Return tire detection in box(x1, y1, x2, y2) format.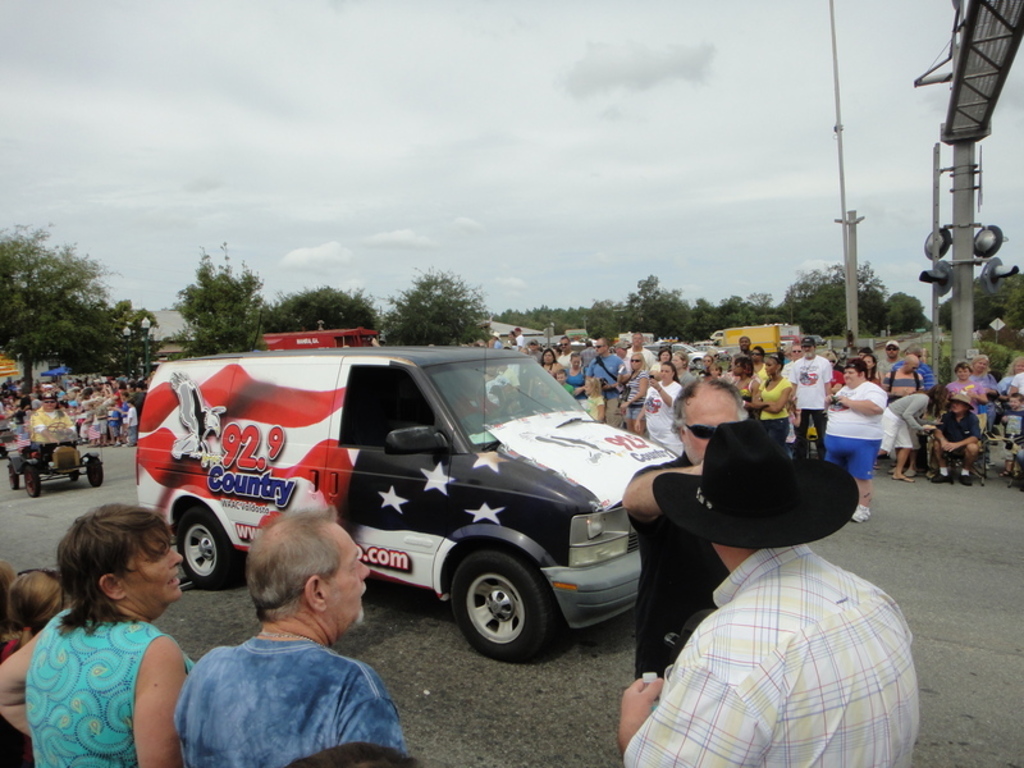
box(87, 461, 102, 486).
